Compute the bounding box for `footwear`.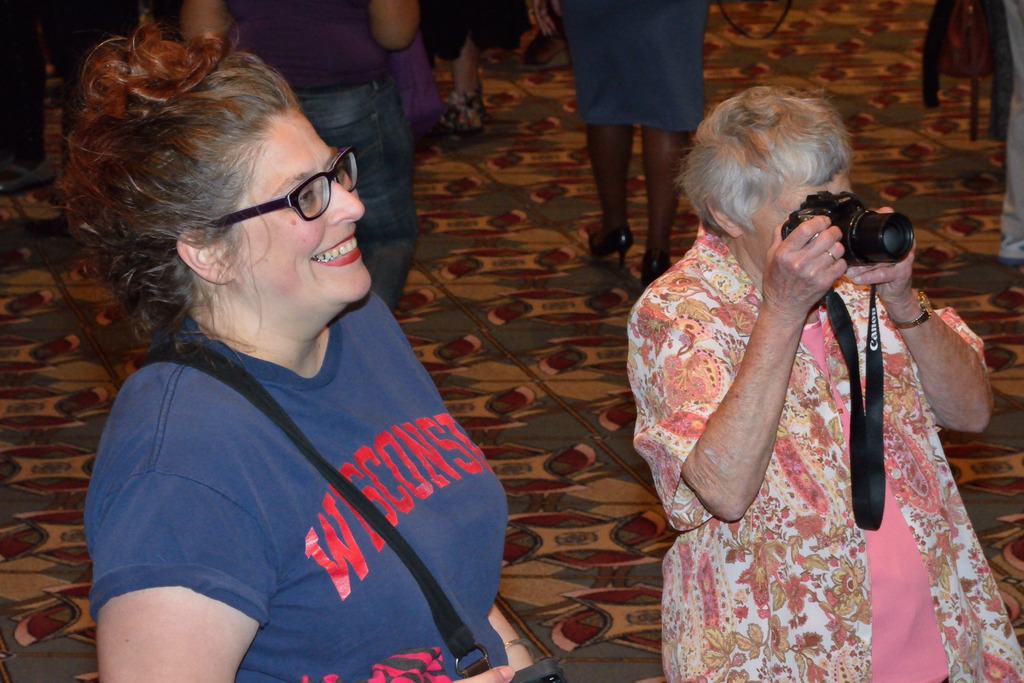
left=641, top=247, right=673, bottom=283.
